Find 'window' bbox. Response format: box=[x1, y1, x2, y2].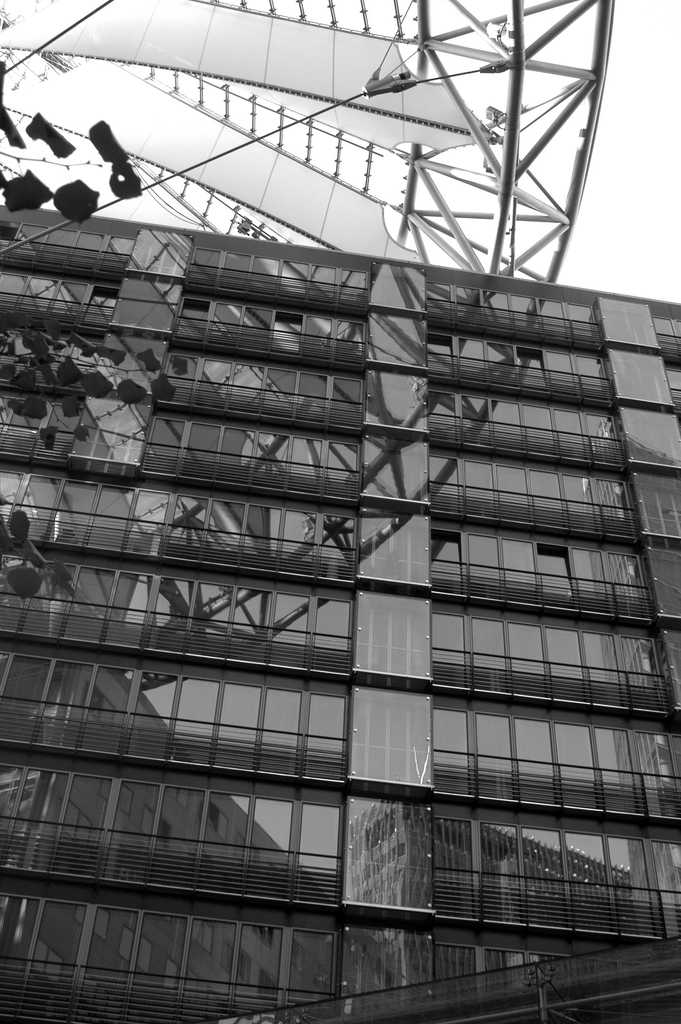
box=[640, 309, 680, 346].
